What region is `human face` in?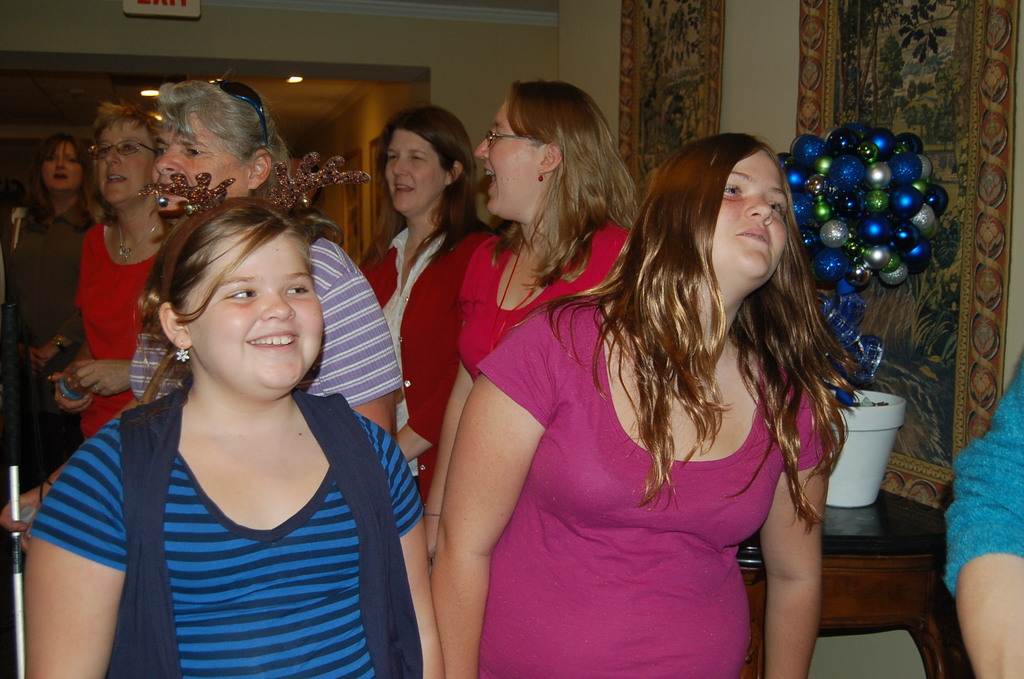
99,127,154,202.
